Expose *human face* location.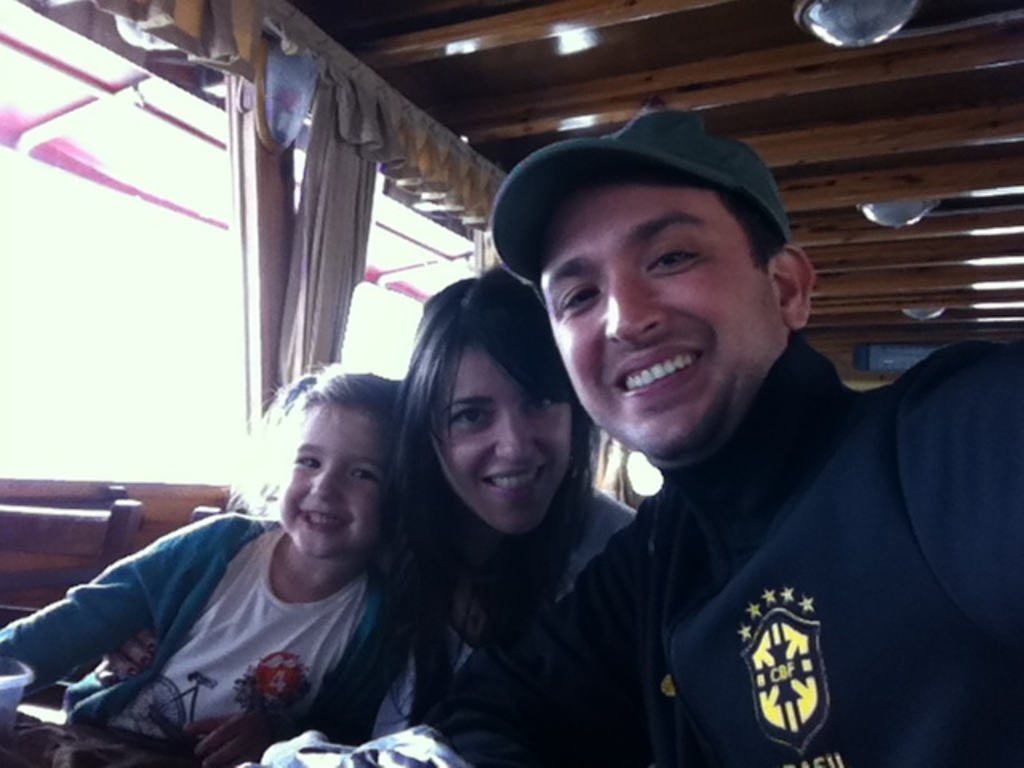
Exposed at {"left": 282, "top": 398, "right": 384, "bottom": 555}.
